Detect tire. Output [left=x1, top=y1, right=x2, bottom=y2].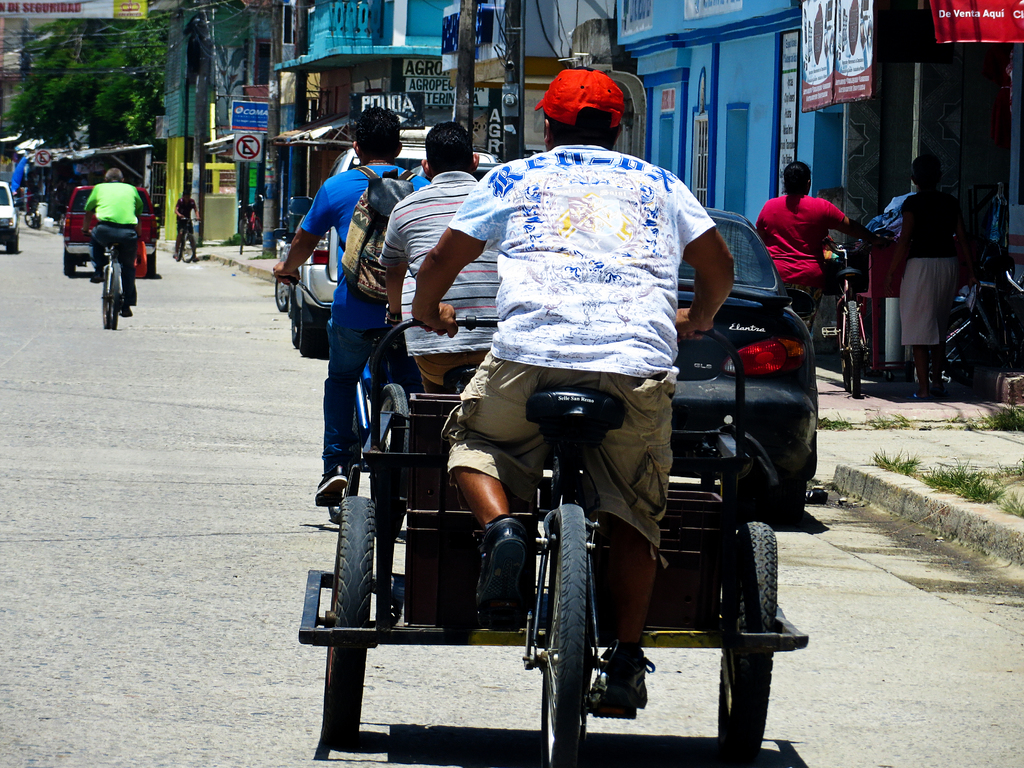
[left=736, top=478, right=806, bottom=520].
